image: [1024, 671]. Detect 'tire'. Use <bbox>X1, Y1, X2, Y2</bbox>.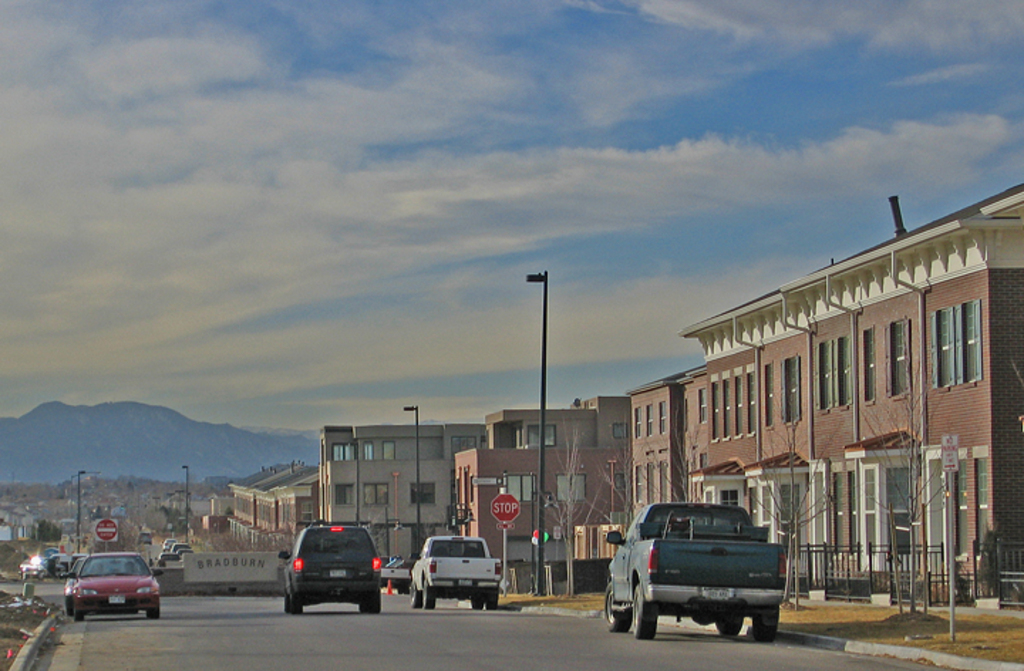
<bbox>145, 608, 162, 620</bbox>.
